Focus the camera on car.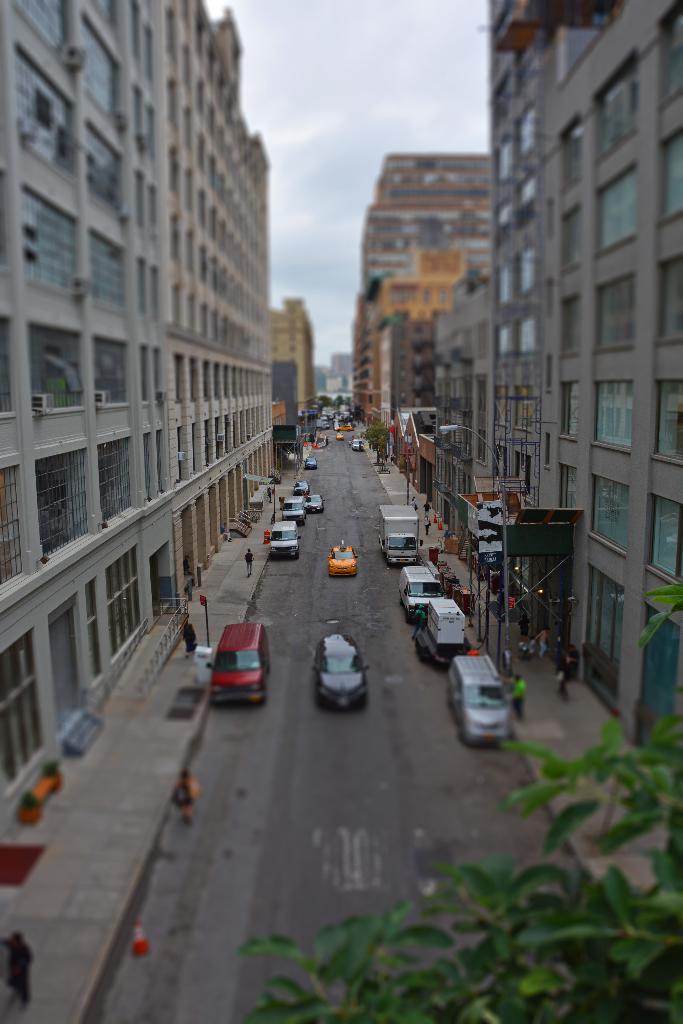
Focus region: rect(268, 519, 297, 552).
